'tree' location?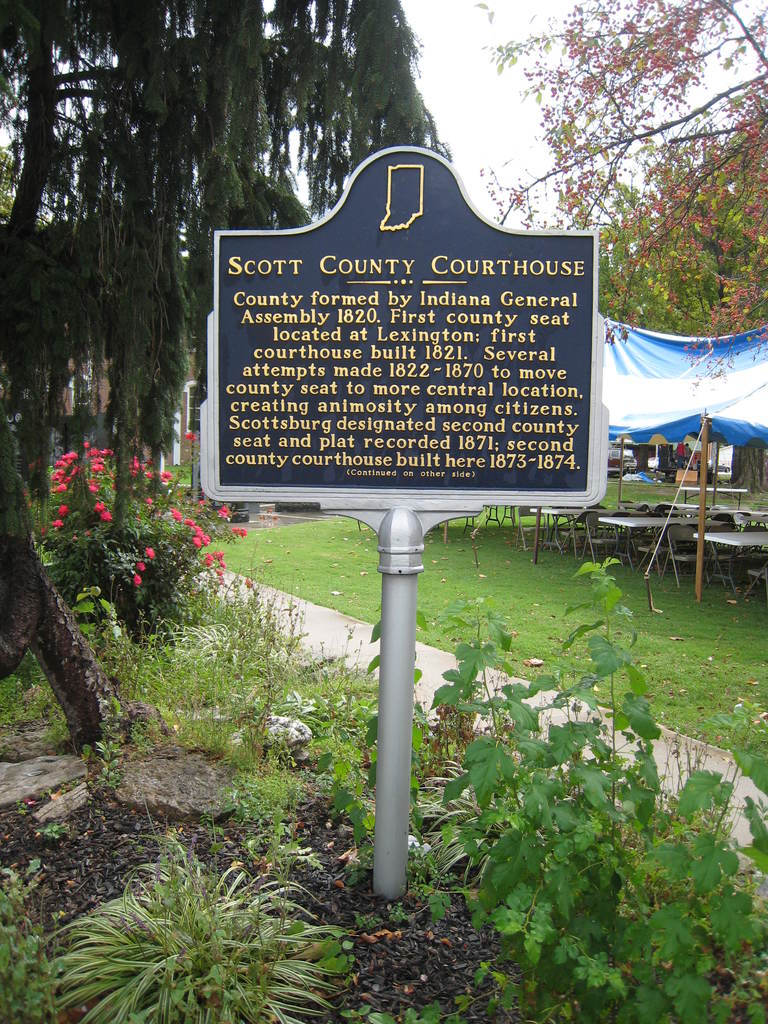
[x1=0, y1=0, x2=448, y2=497]
